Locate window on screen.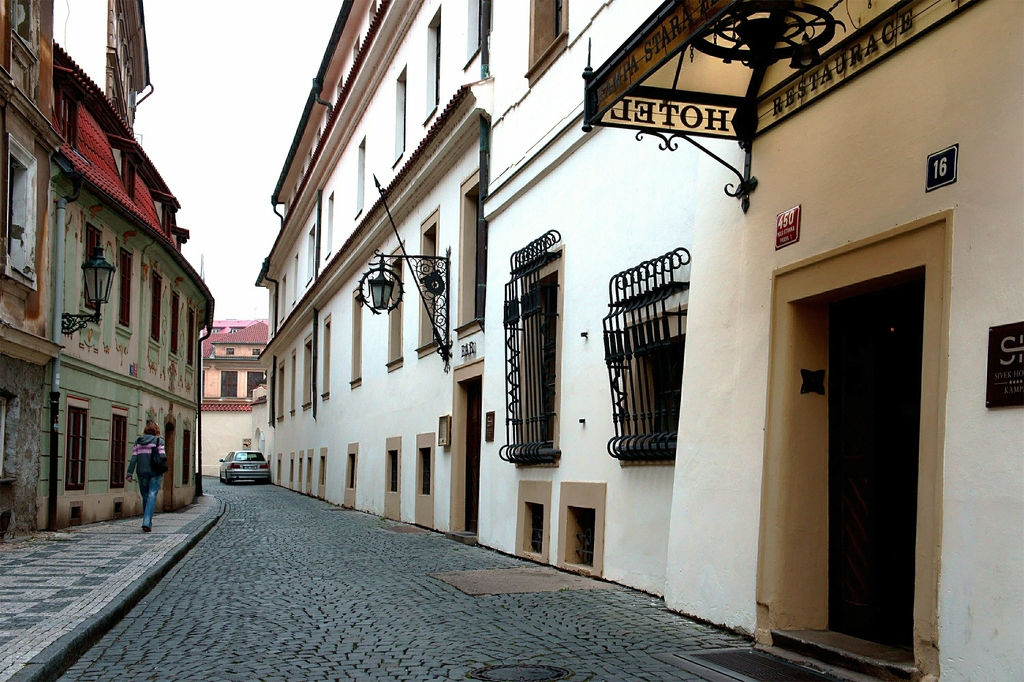
On screen at [419,434,435,536].
